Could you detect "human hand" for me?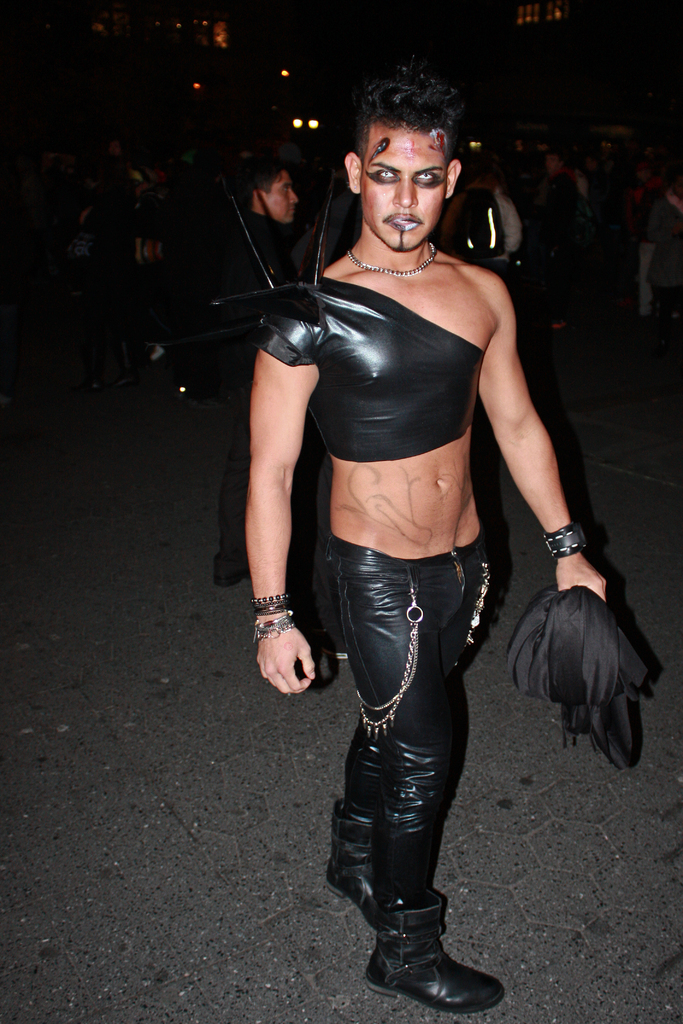
Detection result: [552, 554, 612, 605].
